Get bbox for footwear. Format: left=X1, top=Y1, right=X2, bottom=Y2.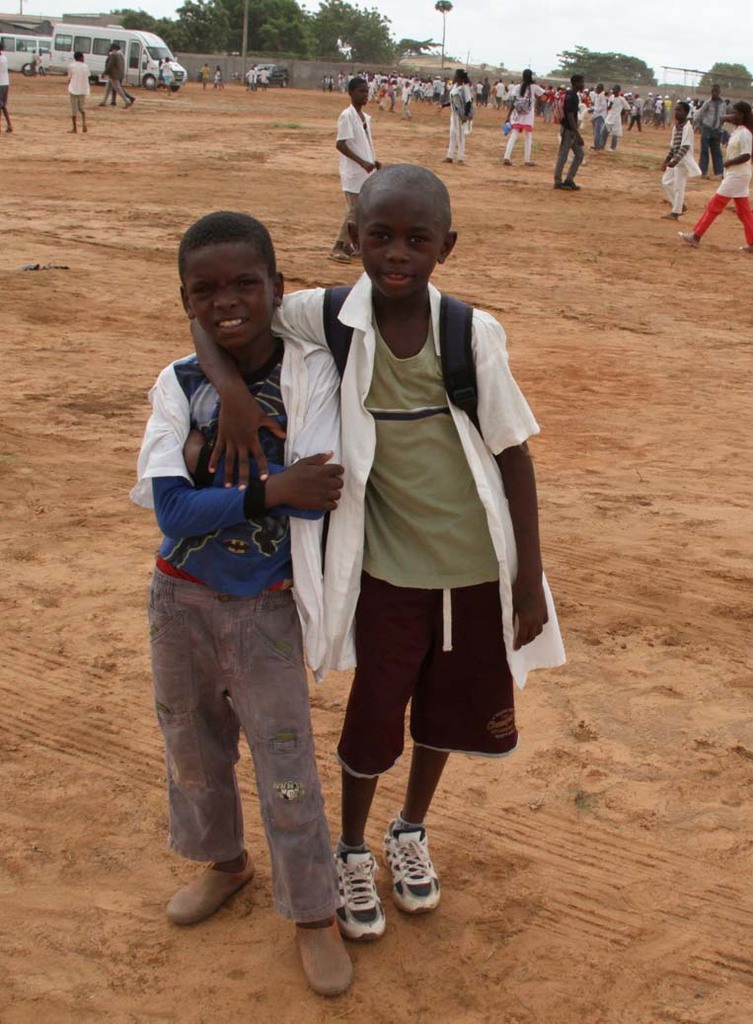
left=551, top=178, right=568, bottom=193.
